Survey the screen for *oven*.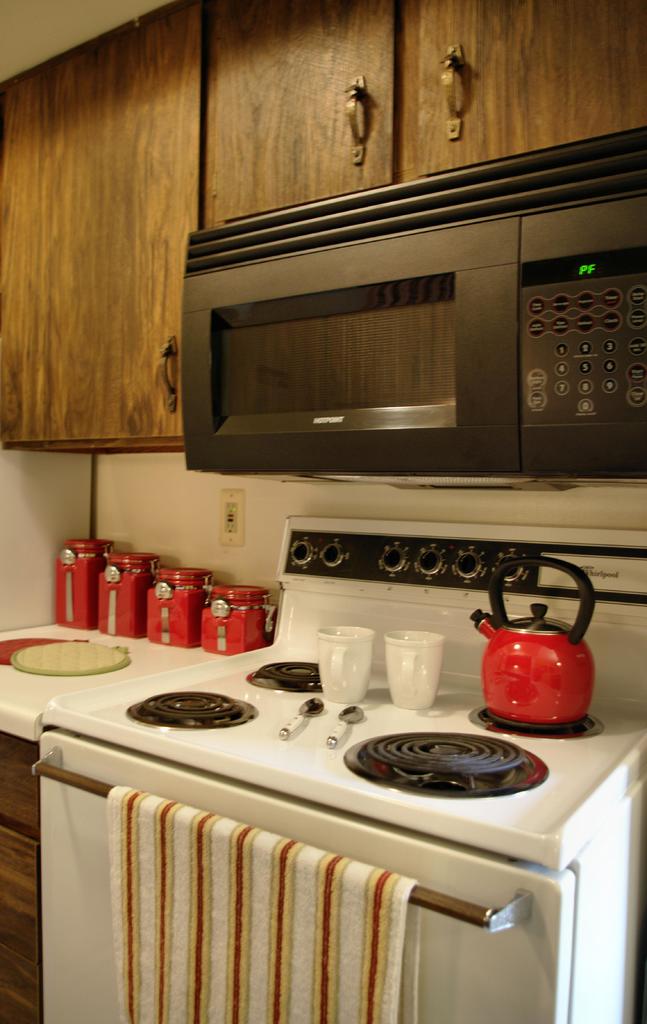
Survey found: <bbox>186, 123, 643, 483</bbox>.
